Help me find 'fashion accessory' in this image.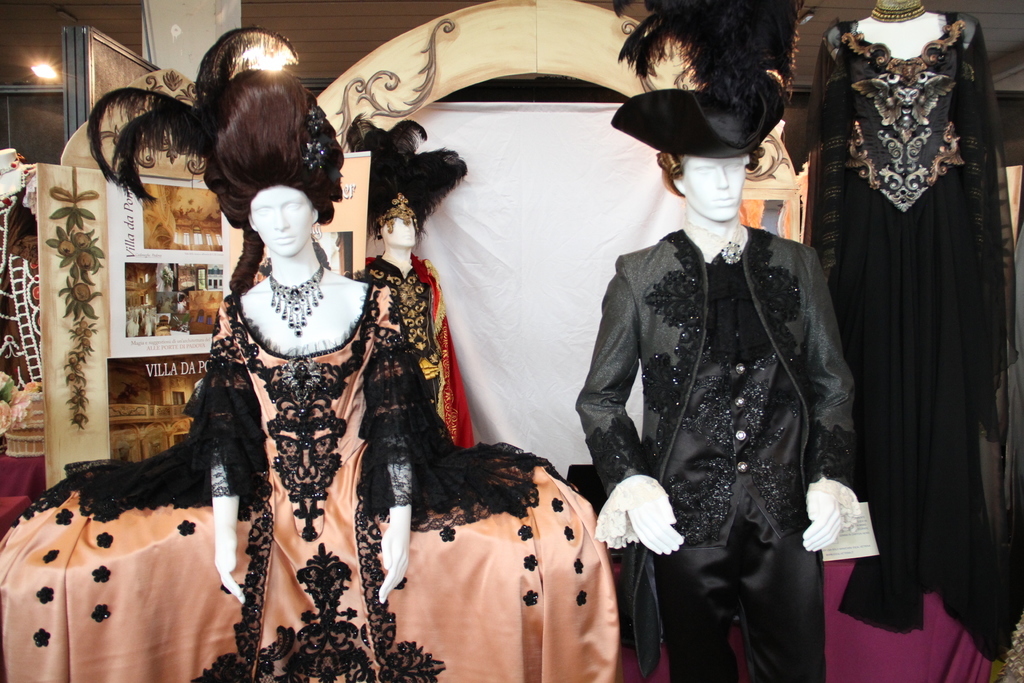
Found it: 612/41/794/161.
